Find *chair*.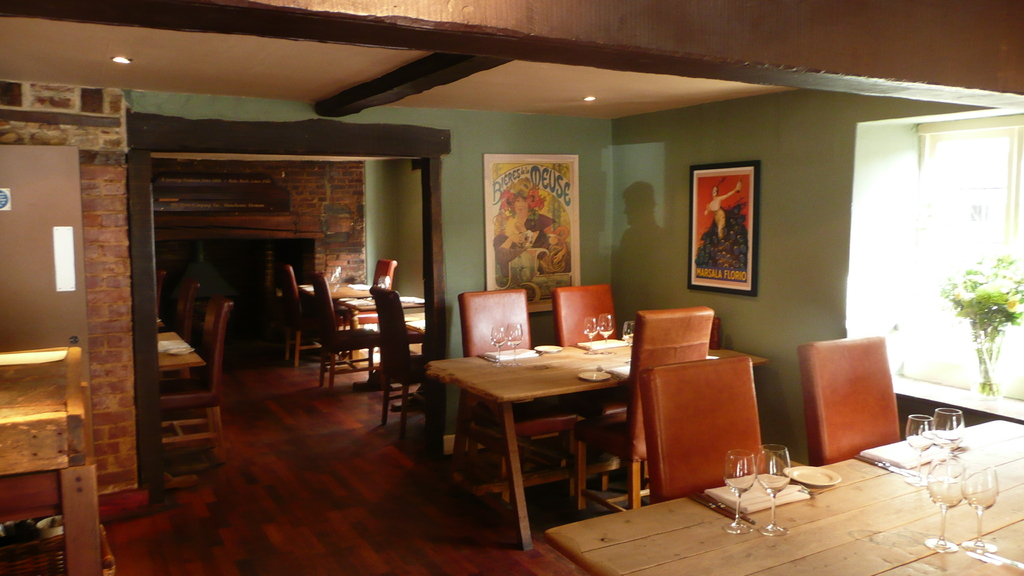
(x1=157, y1=277, x2=199, y2=382).
